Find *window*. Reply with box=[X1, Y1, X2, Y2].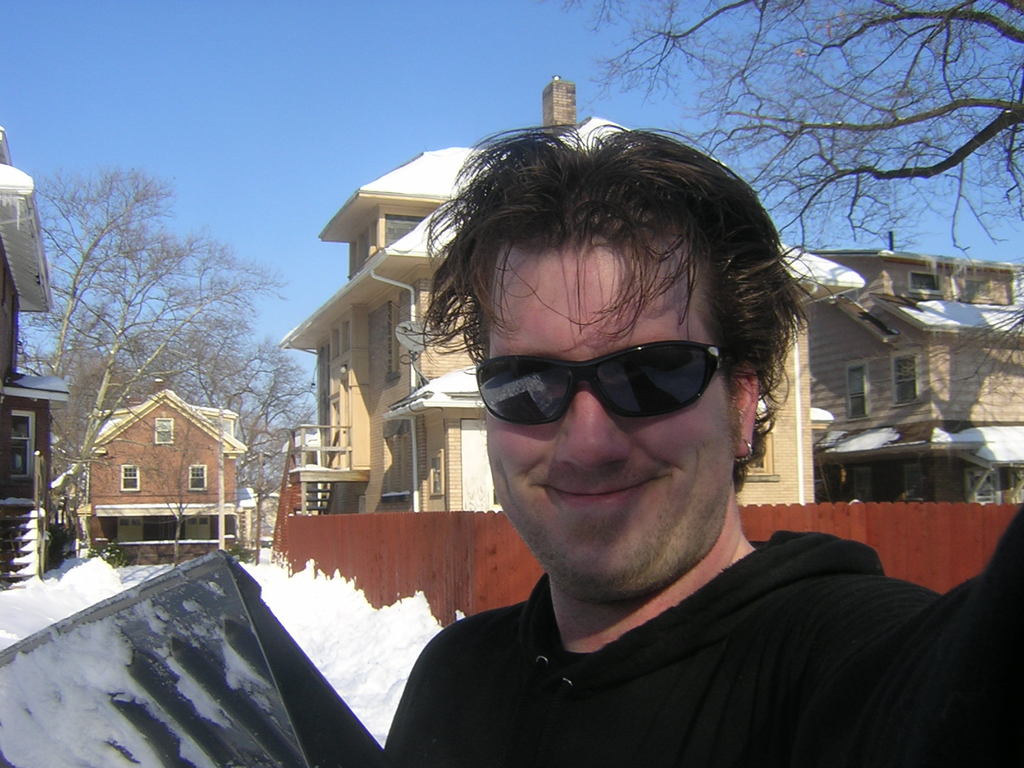
box=[844, 358, 867, 420].
